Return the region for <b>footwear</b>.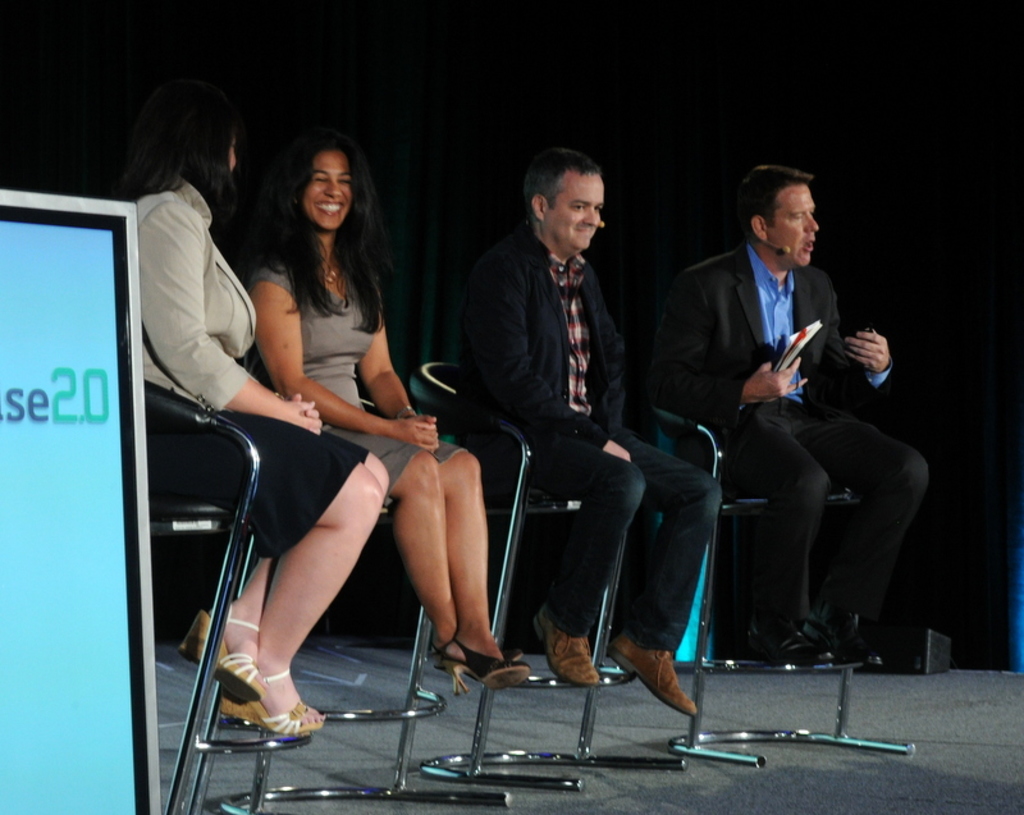
<box>753,623,832,663</box>.
